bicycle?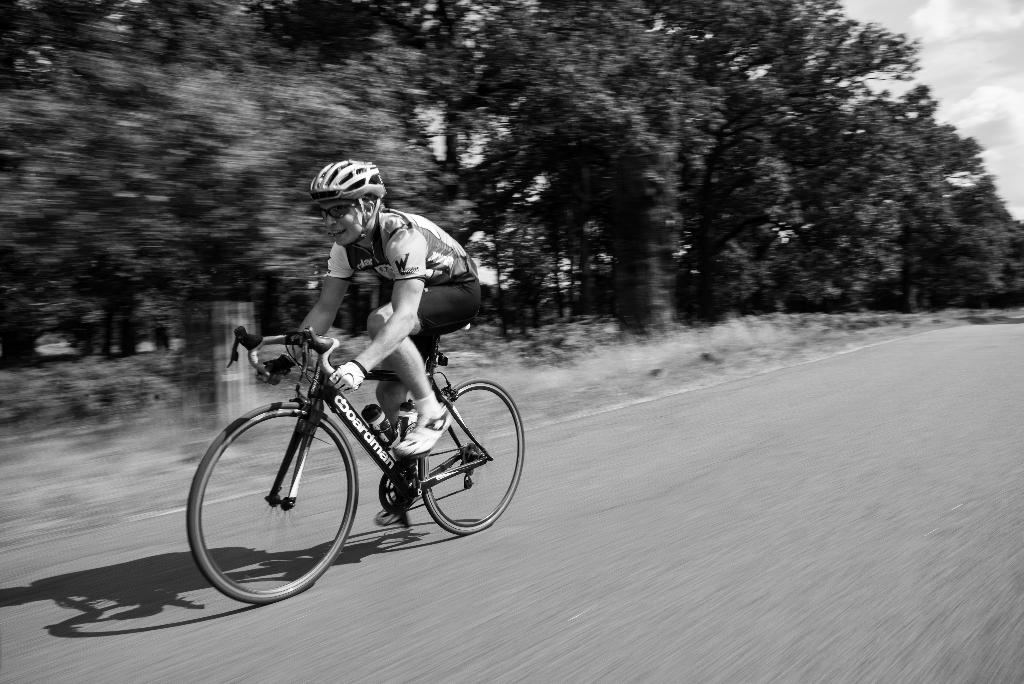
select_region(184, 324, 523, 603)
